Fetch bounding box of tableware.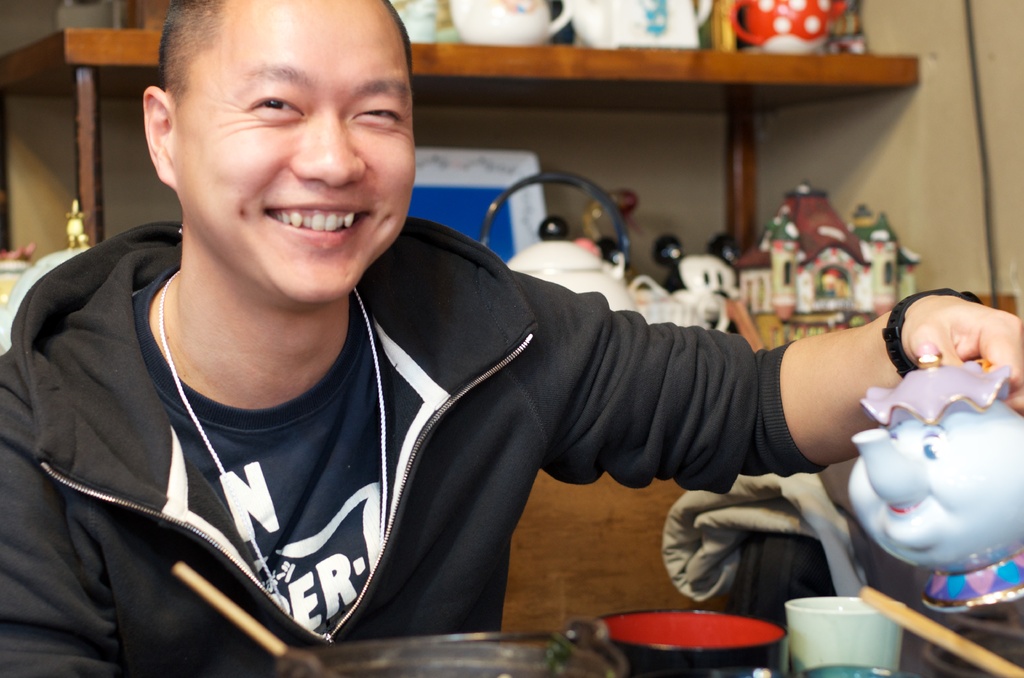
Bbox: (576,605,788,677).
